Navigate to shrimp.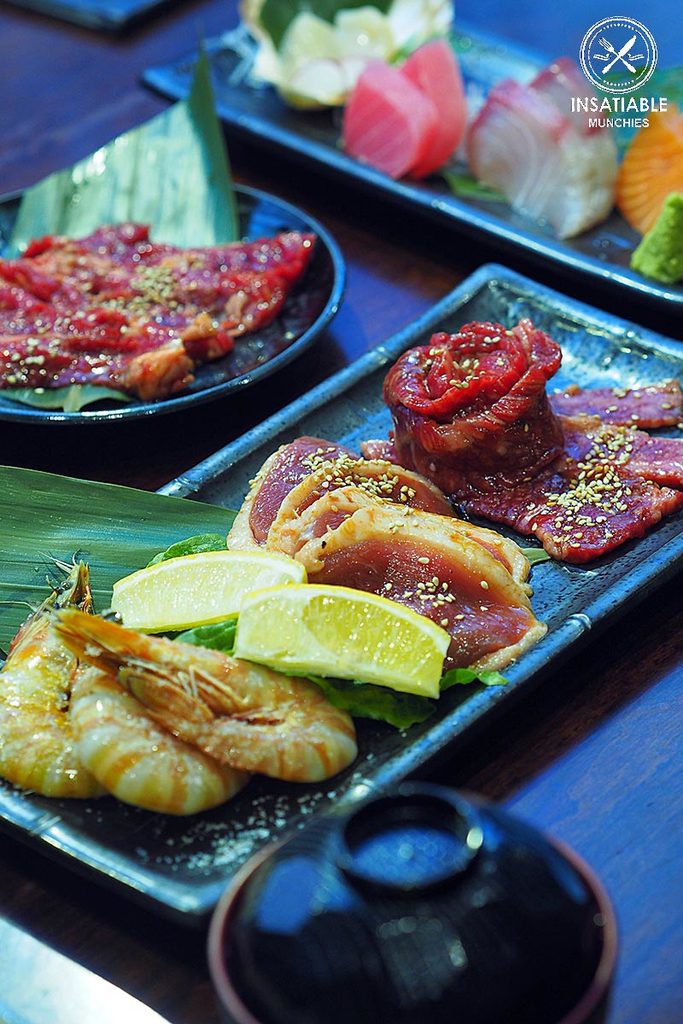
Navigation target: x1=66, y1=662, x2=246, y2=819.
